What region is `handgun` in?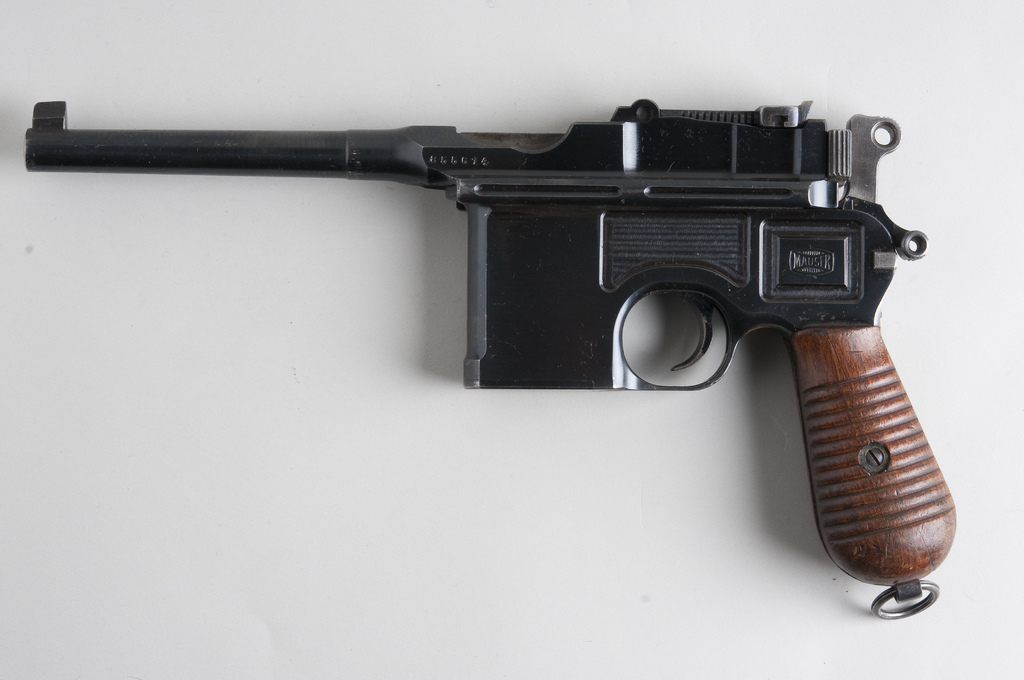
21:98:959:620.
